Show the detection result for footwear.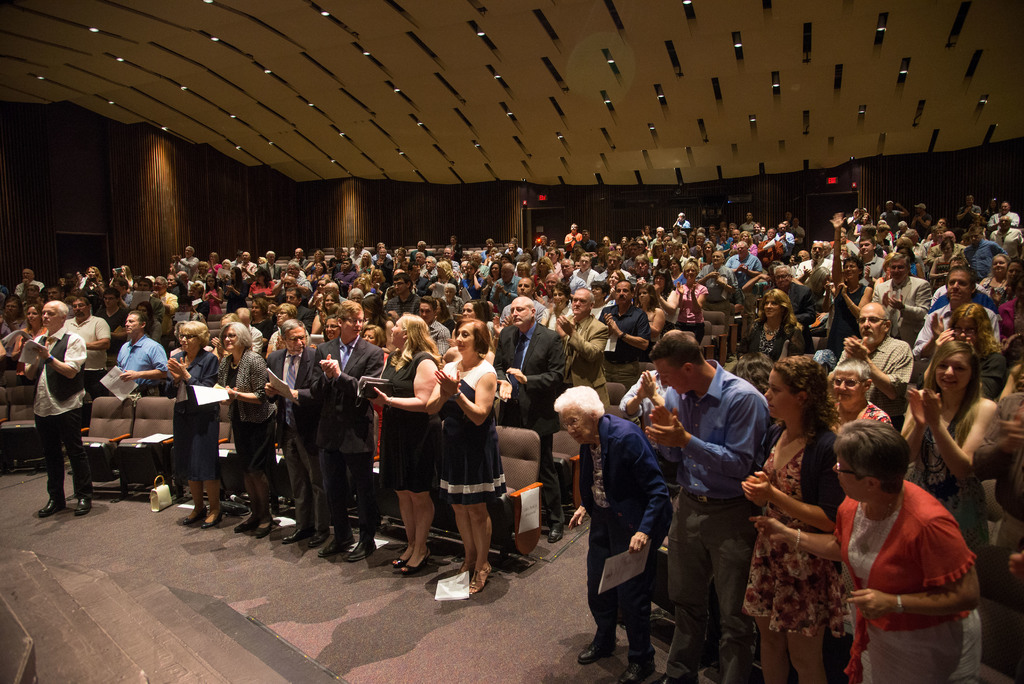
41,496,65,516.
